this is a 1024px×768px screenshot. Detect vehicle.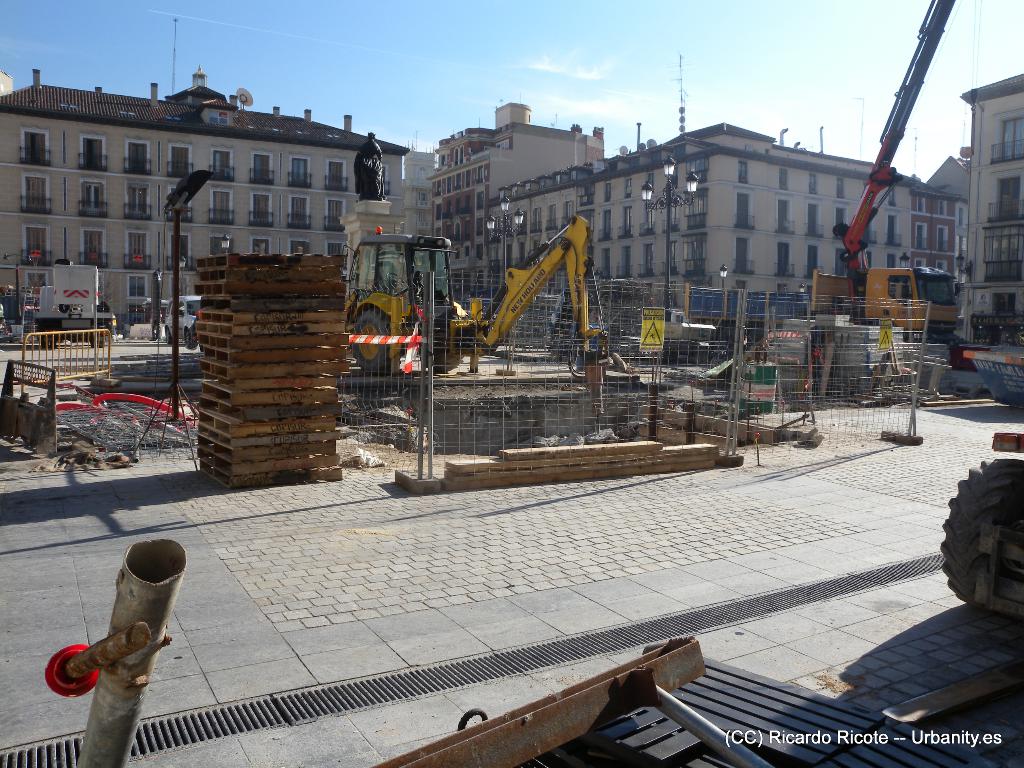
<region>341, 212, 609, 377</region>.
